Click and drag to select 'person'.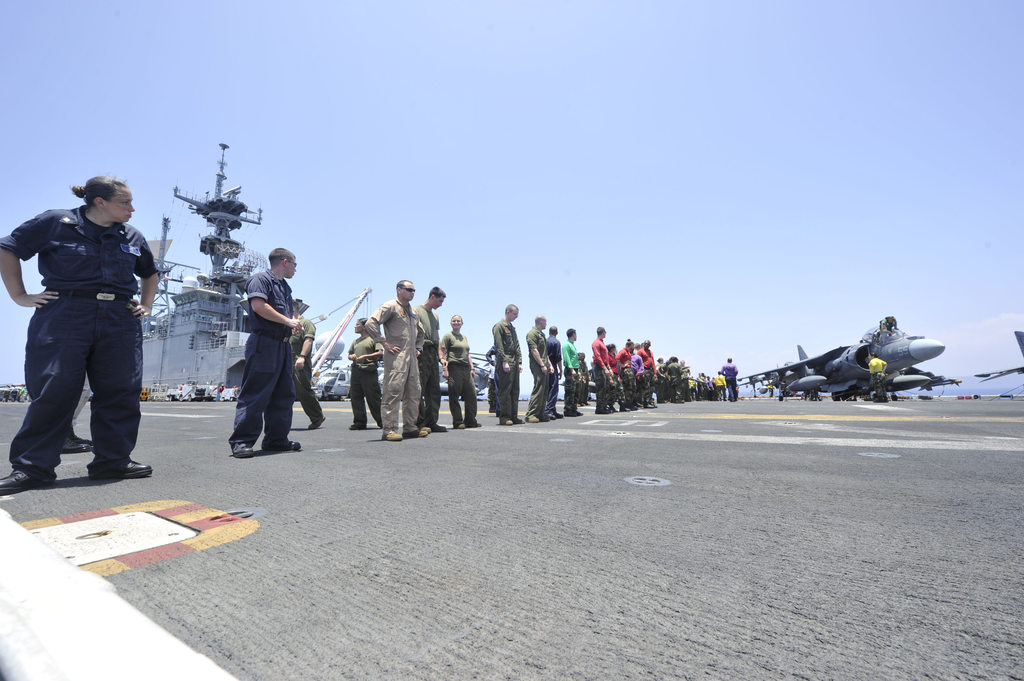
Selection: <bbox>880, 312, 899, 327</bbox>.
